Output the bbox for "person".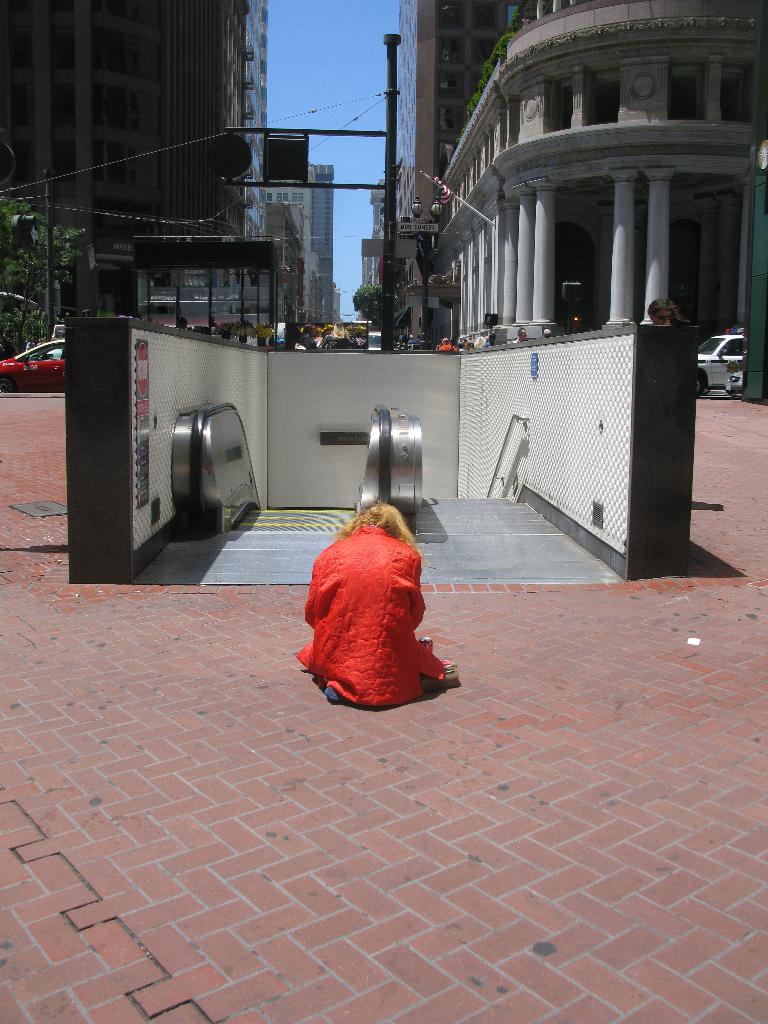
bbox=[291, 466, 450, 707].
